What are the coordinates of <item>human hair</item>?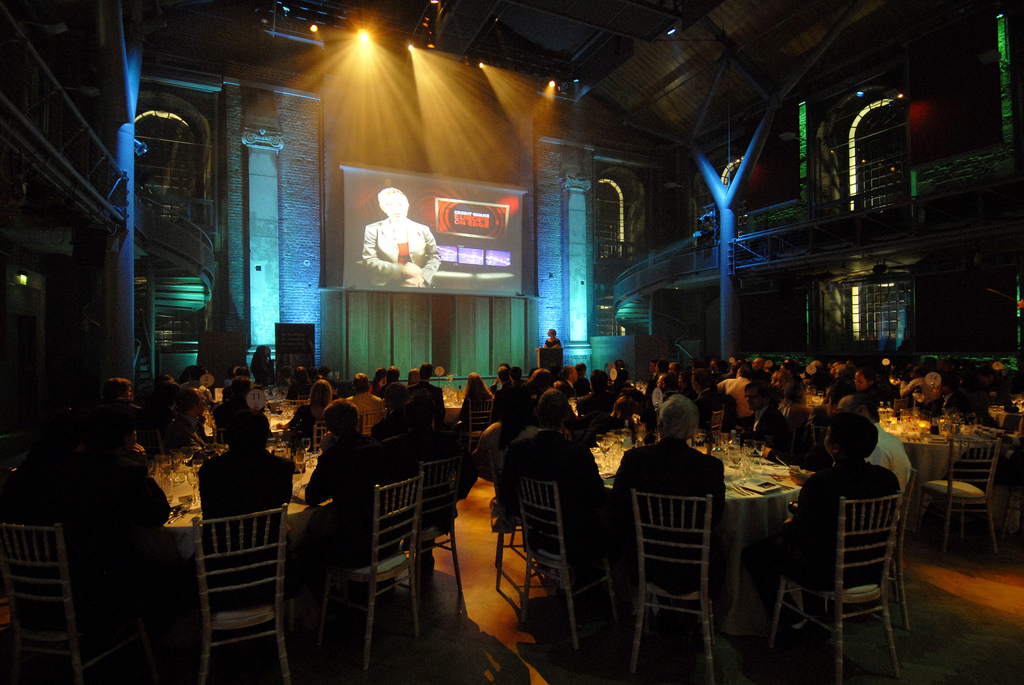
{"left": 546, "top": 327, "right": 558, "bottom": 336}.
